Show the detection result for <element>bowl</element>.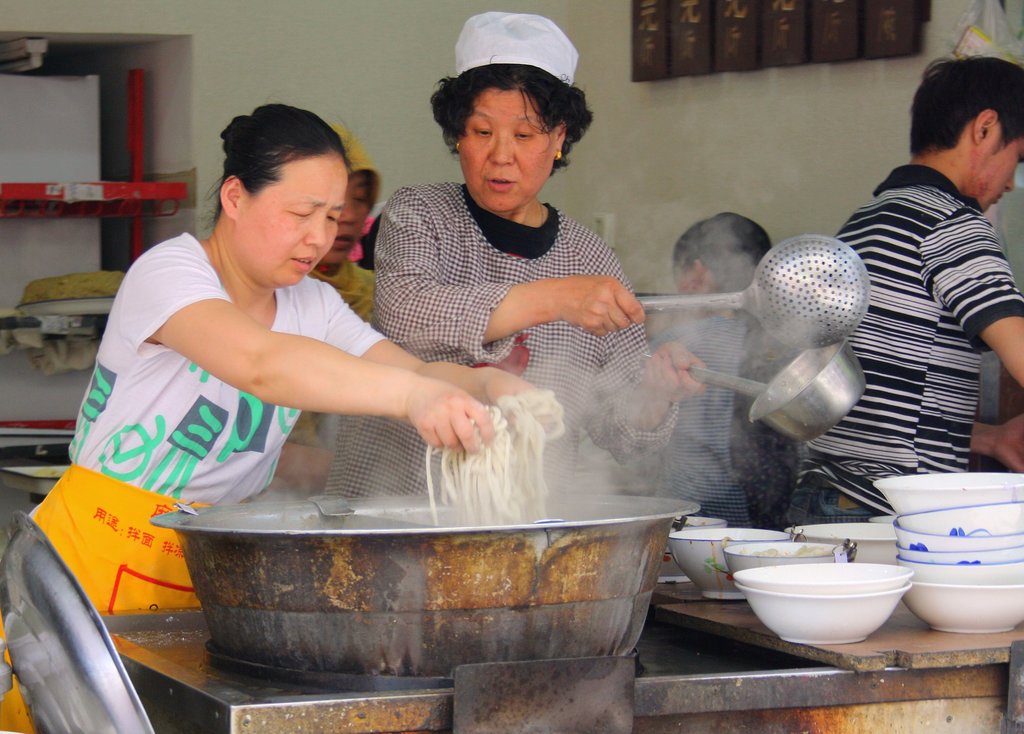
x1=726, y1=542, x2=846, y2=574.
